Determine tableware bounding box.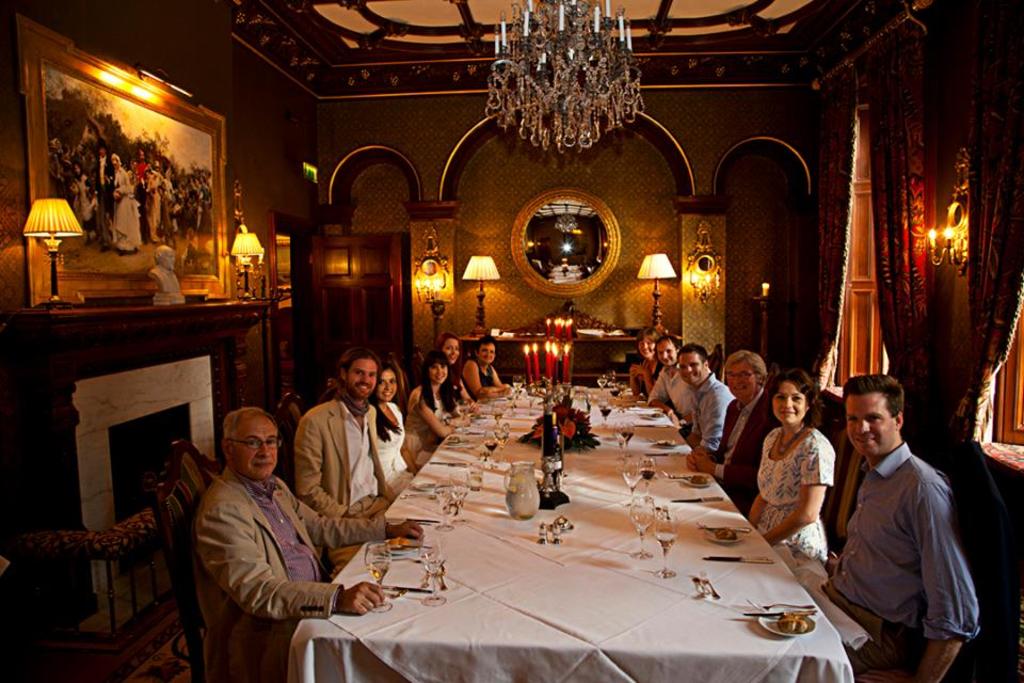
Determined: box(378, 582, 431, 595).
